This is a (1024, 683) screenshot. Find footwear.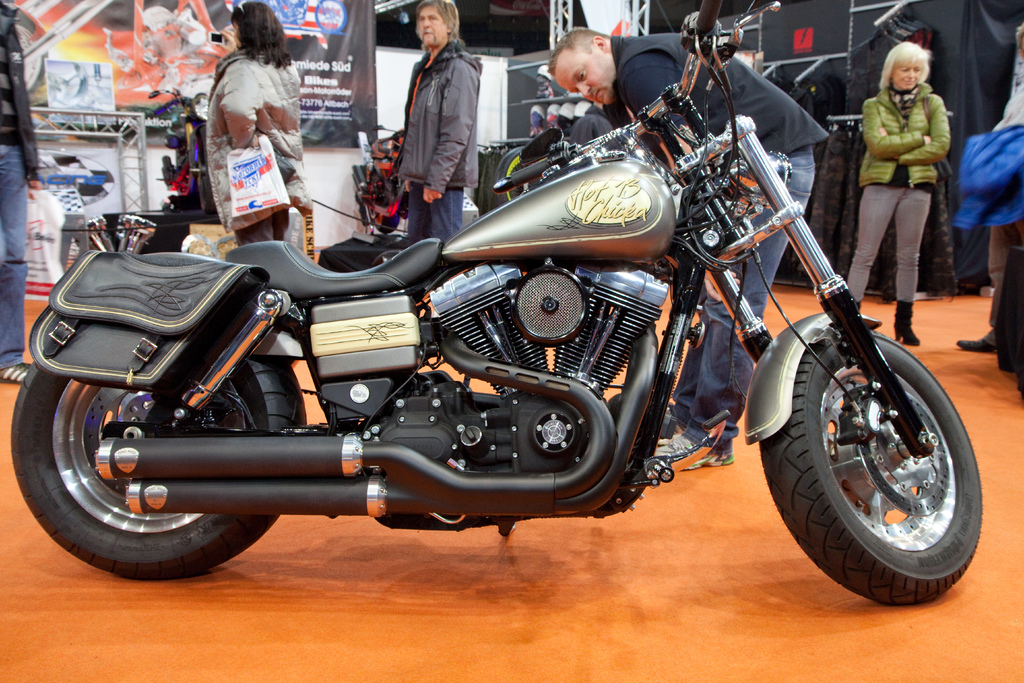
Bounding box: [2,362,23,381].
